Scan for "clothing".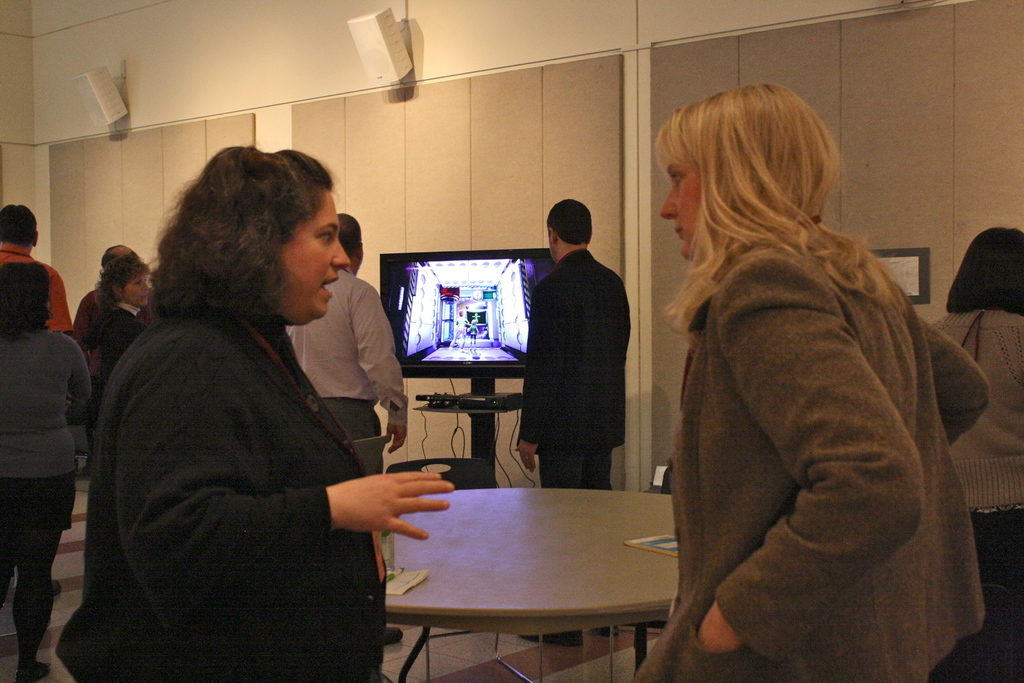
Scan result: [72, 288, 152, 347].
